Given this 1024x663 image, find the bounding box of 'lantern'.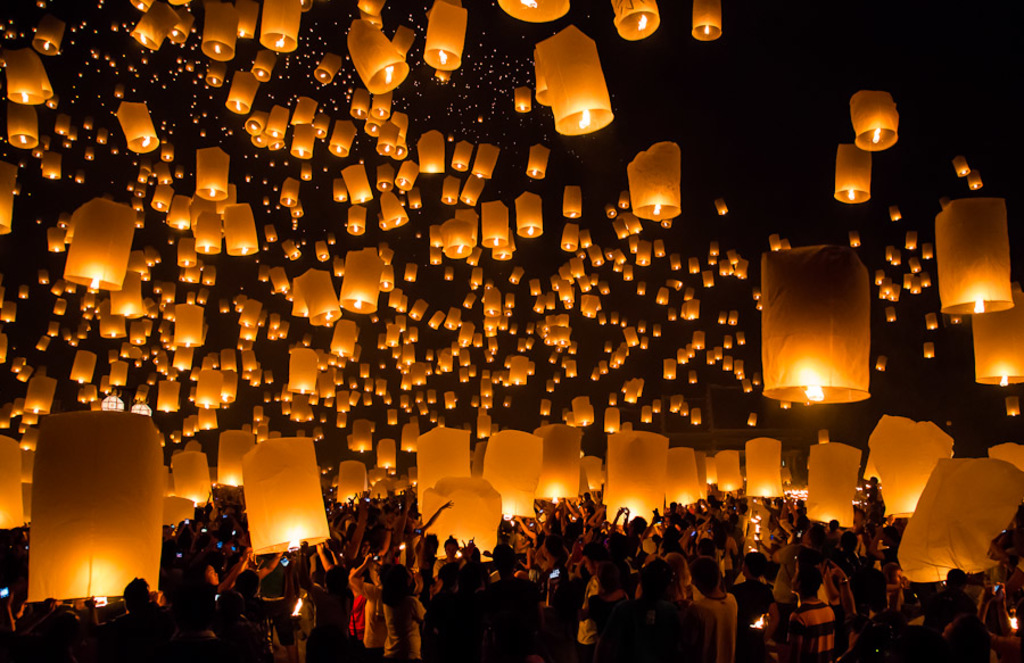
x1=41, y1=156, x2=58, y2=177.
